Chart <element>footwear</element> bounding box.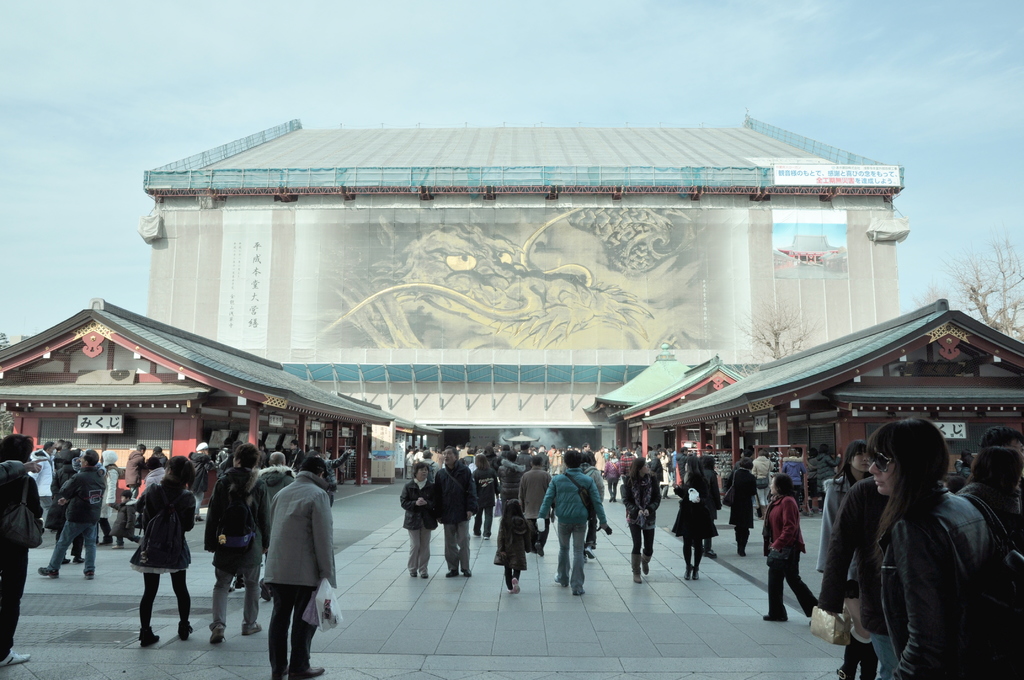
Charted: x1=686, y1=566, x2=691, y2=579.
